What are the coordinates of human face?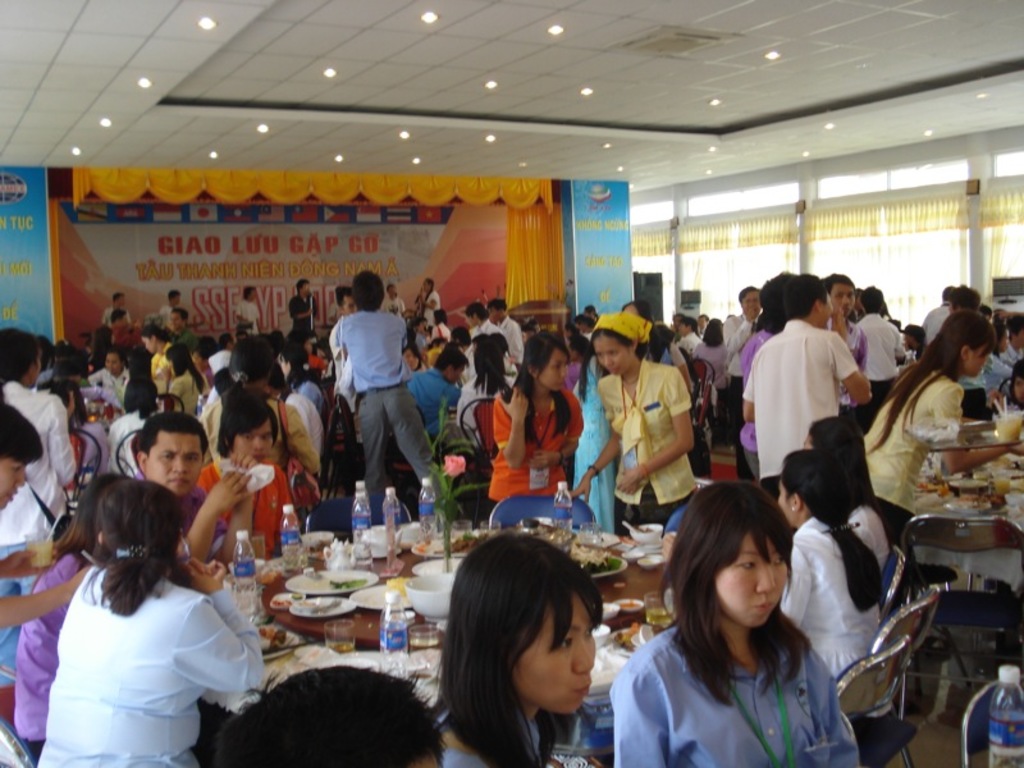
x1=593 y1=329 x2=637 y2=379.
